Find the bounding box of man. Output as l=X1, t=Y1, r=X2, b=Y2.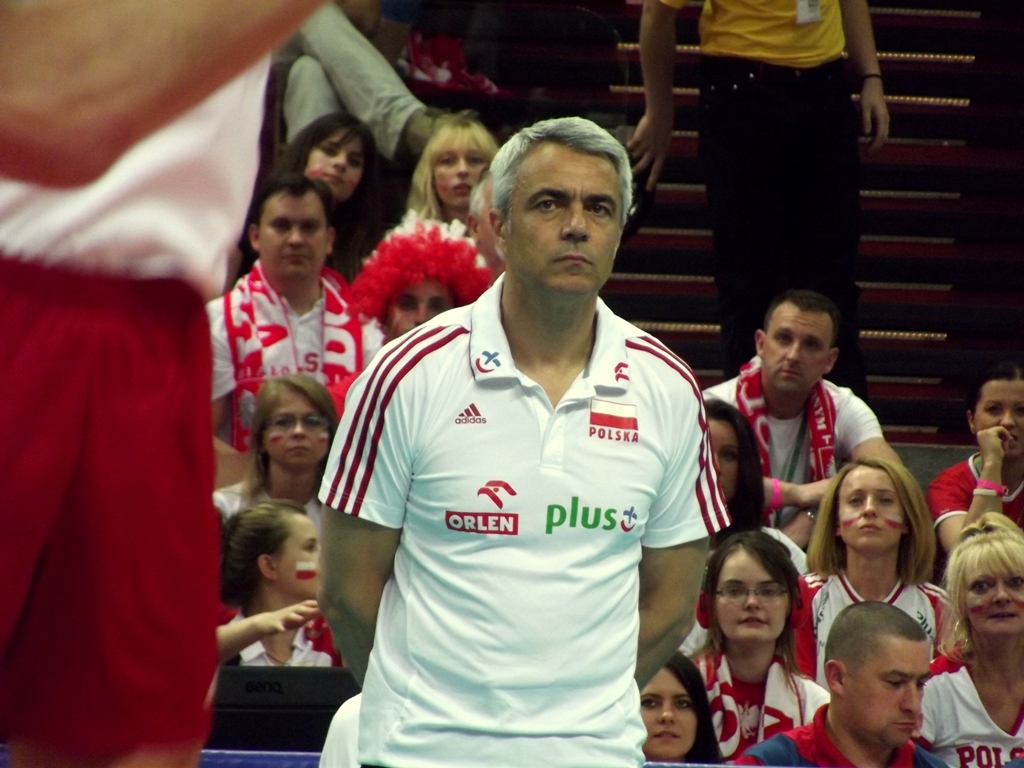
l=623, t=0, r=891, b=397.
